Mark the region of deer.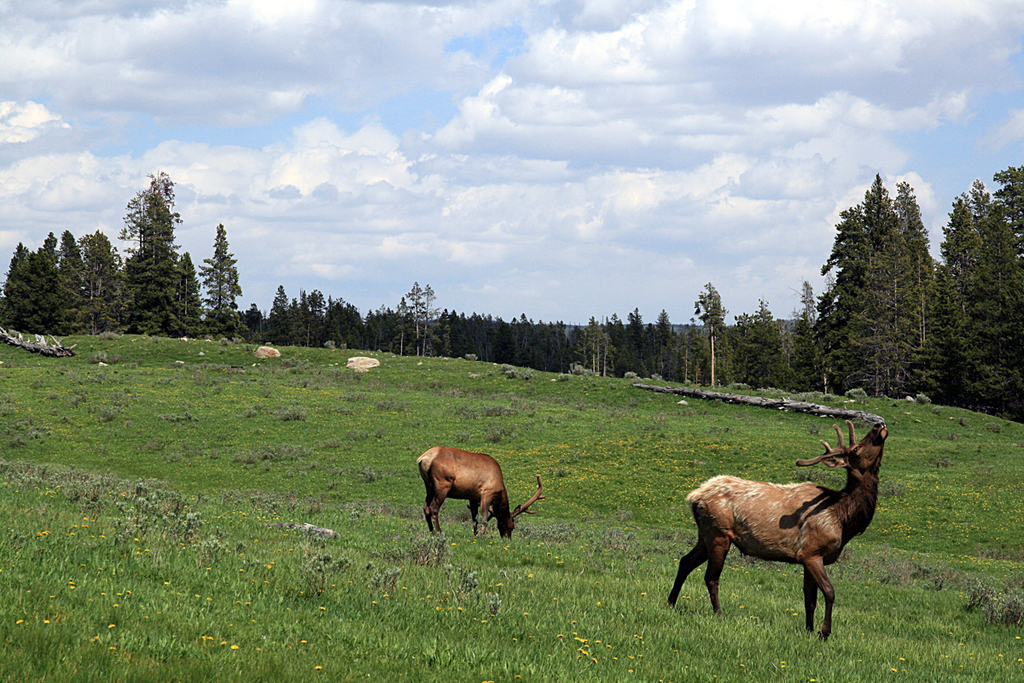
Region: 417, 443, 547, 543.
